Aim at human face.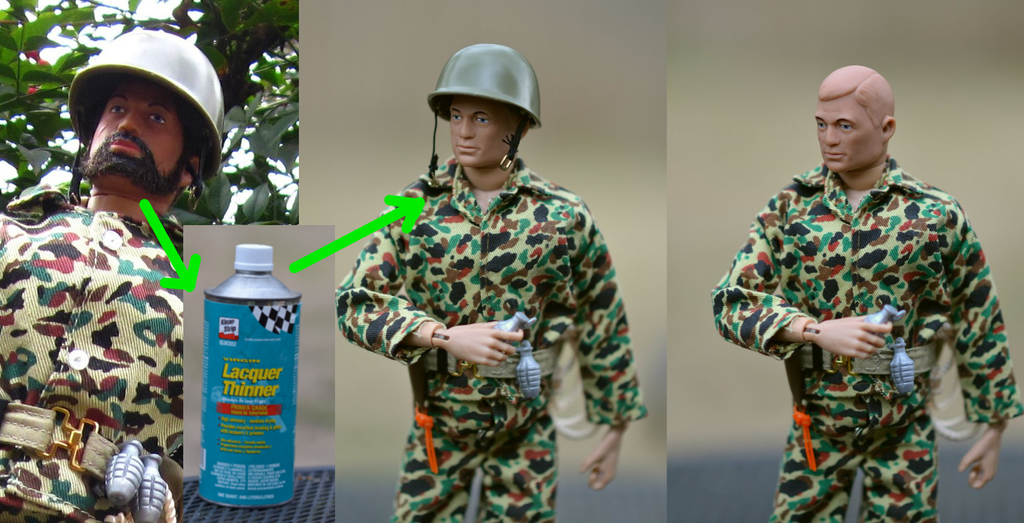
Aimed at (449,96,516,167).
